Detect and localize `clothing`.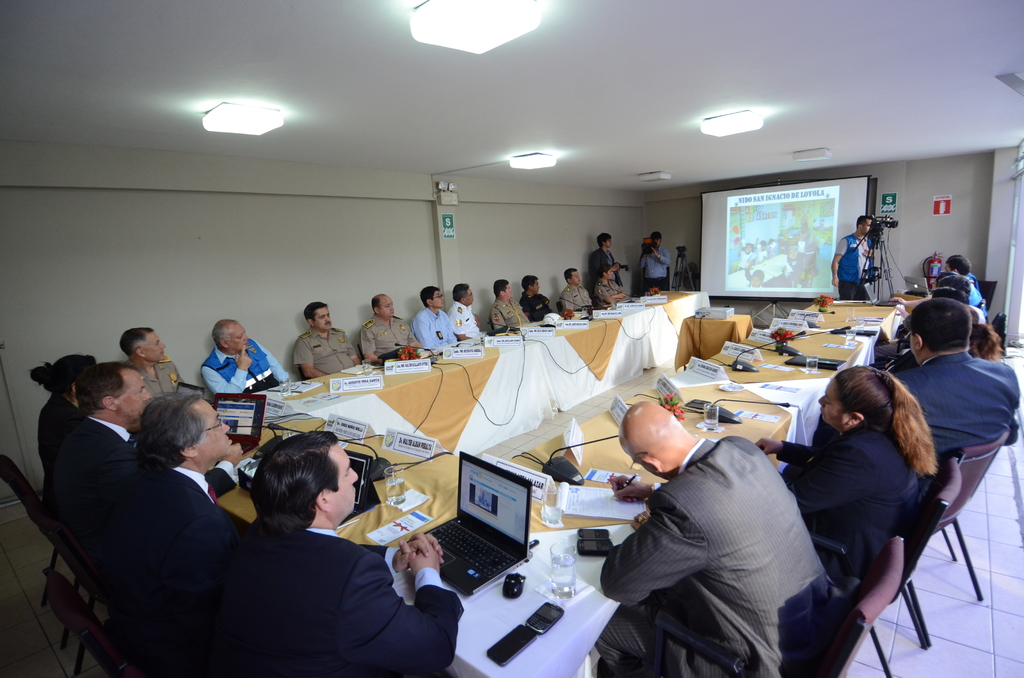
Localized at box=[586, 248, 626, 285].
